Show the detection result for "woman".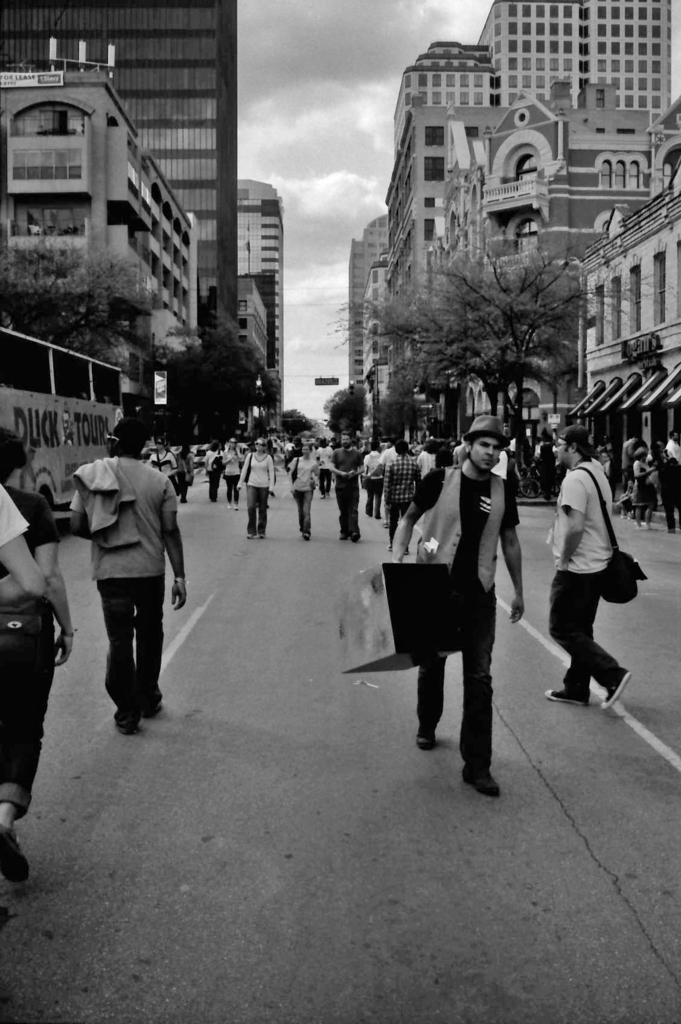
select_region(630, 445, 658, 529).
